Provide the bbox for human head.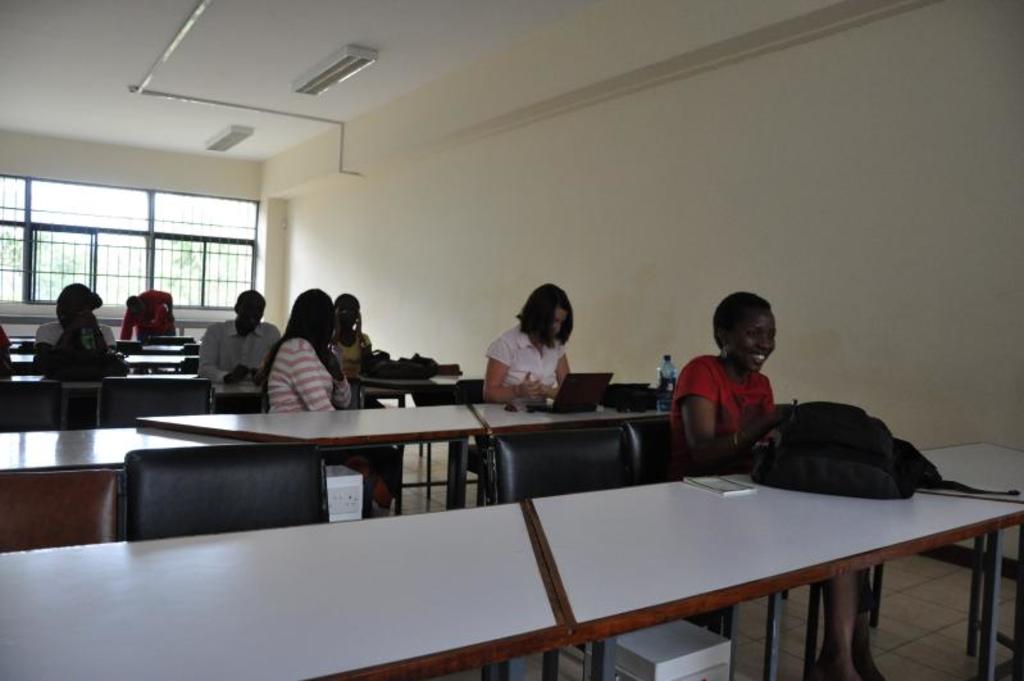
523, 282, 574, 345.
